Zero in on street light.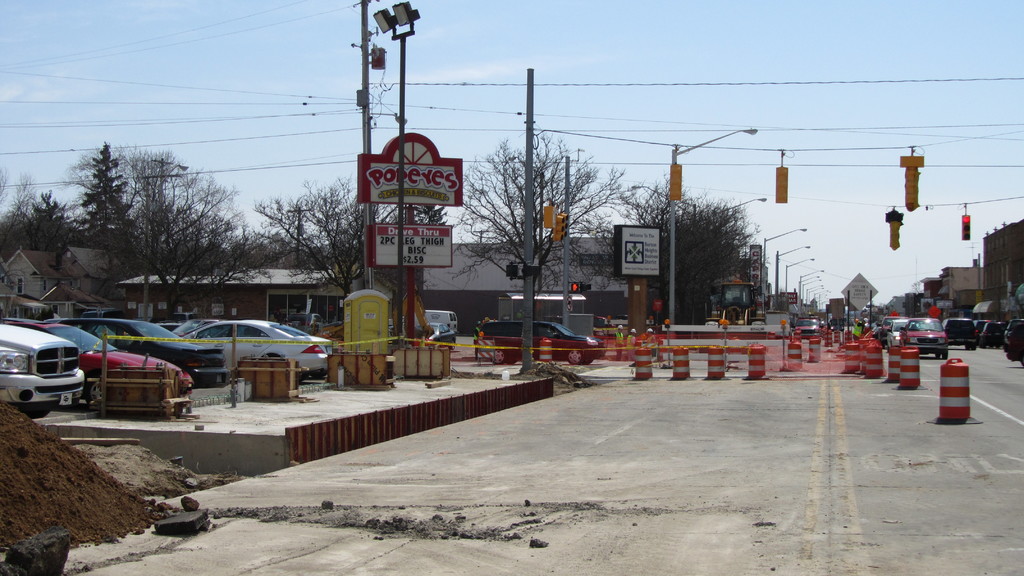
Zeroed in: [x1=668, y1=125, x2=757, y2=328].
